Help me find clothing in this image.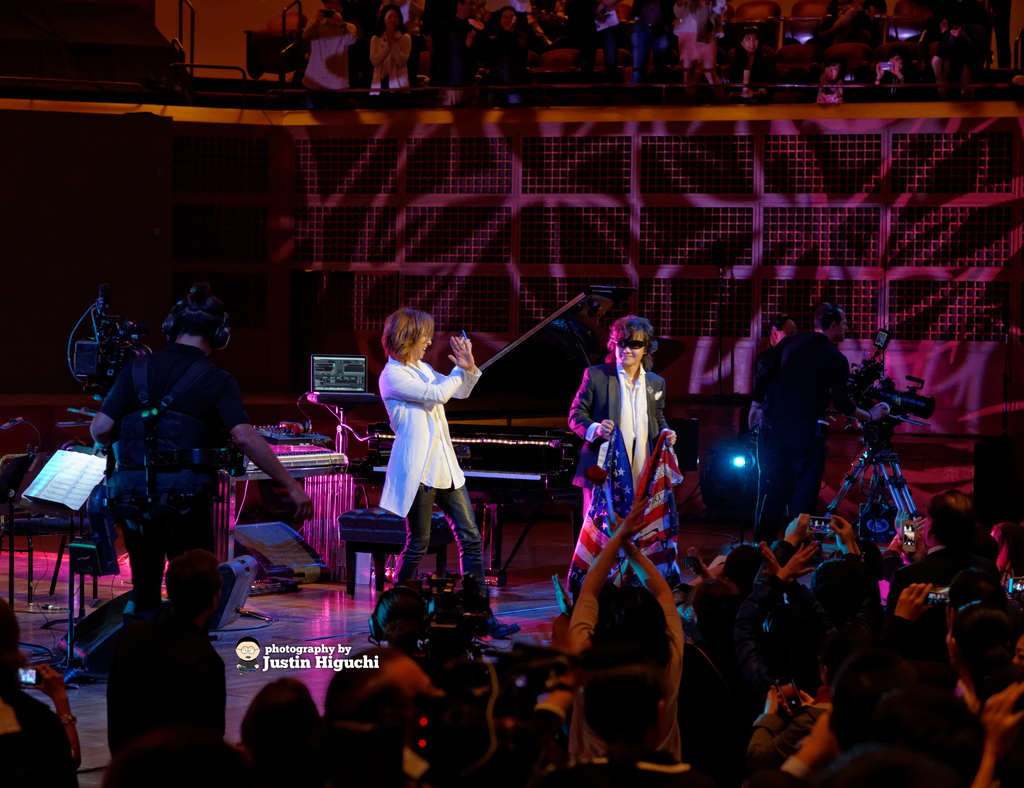
Found it: [371,29,410,92].
